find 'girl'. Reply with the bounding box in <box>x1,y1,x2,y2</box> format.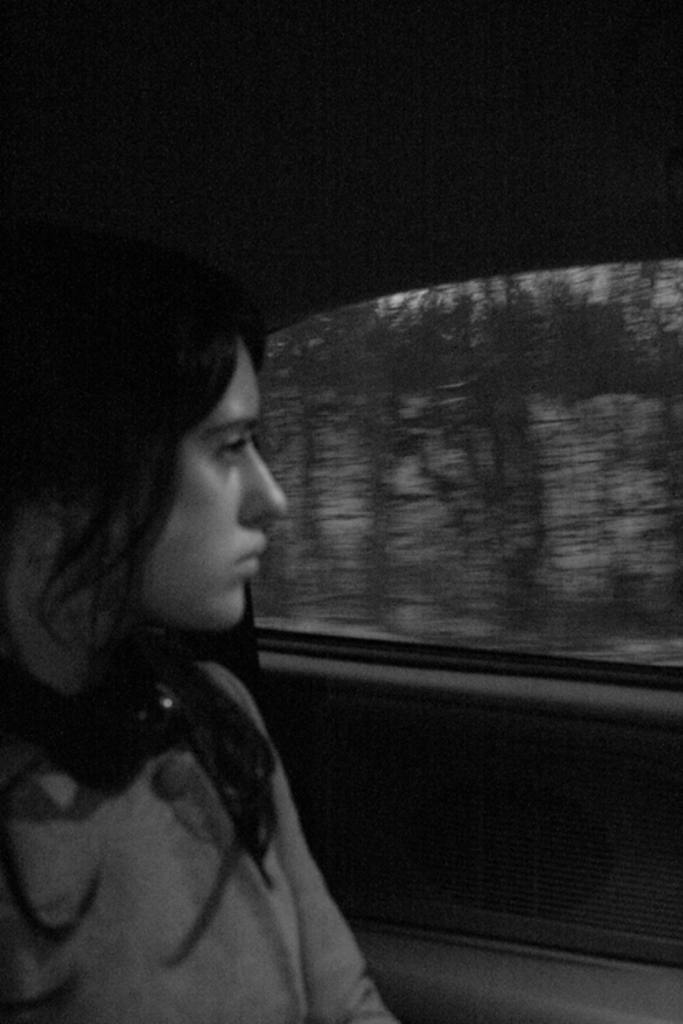
<box>0,233,398,1021</box>.
